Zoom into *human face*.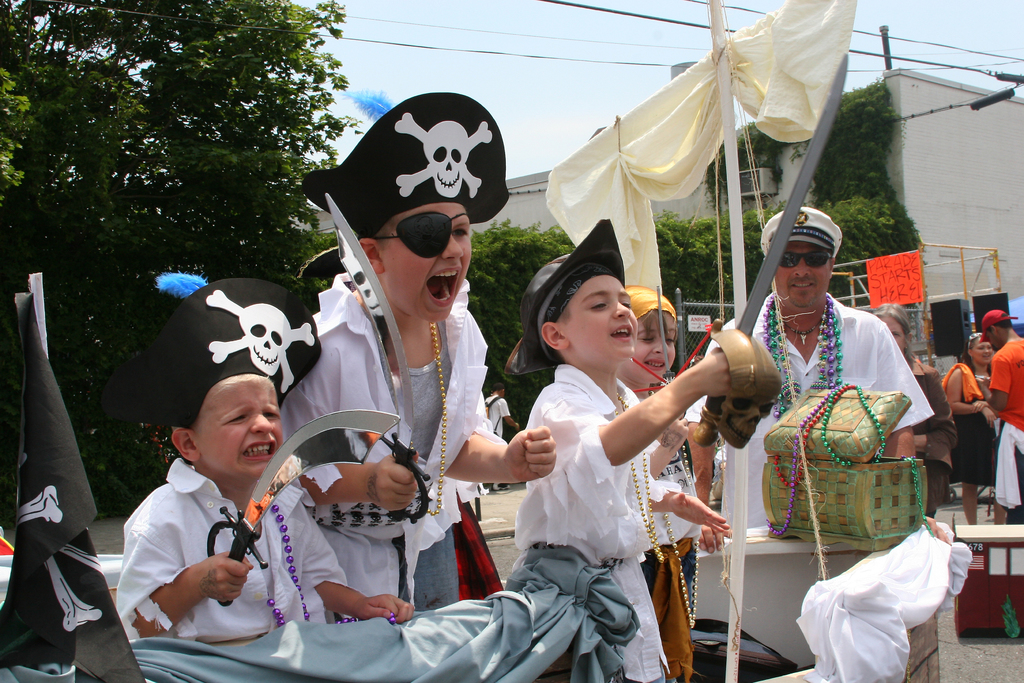
Zoom target: (977,341,993,368).
